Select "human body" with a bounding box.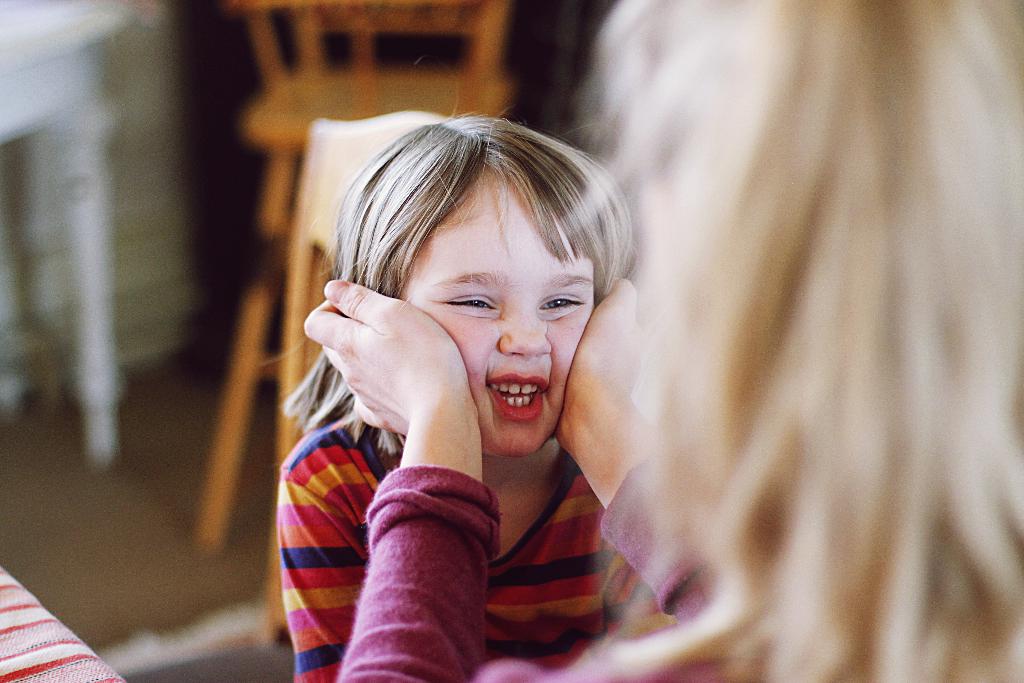
278,413,681,682.
